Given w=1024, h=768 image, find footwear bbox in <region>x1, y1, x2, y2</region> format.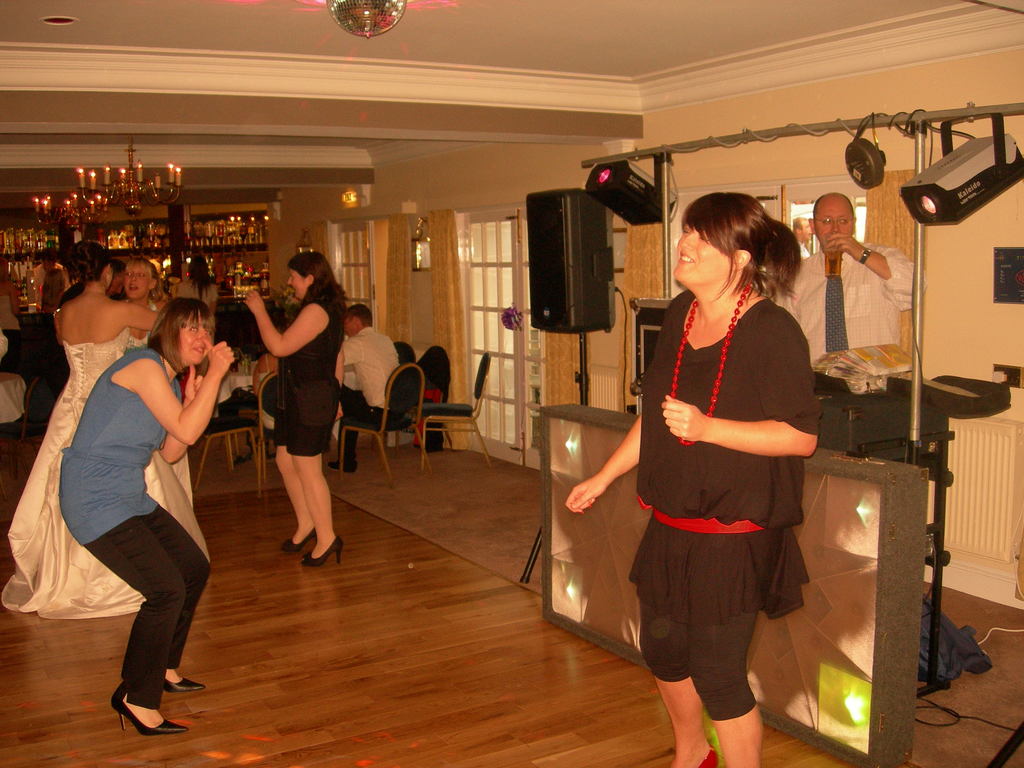
<region>154, 669, 200, 693</region>.
